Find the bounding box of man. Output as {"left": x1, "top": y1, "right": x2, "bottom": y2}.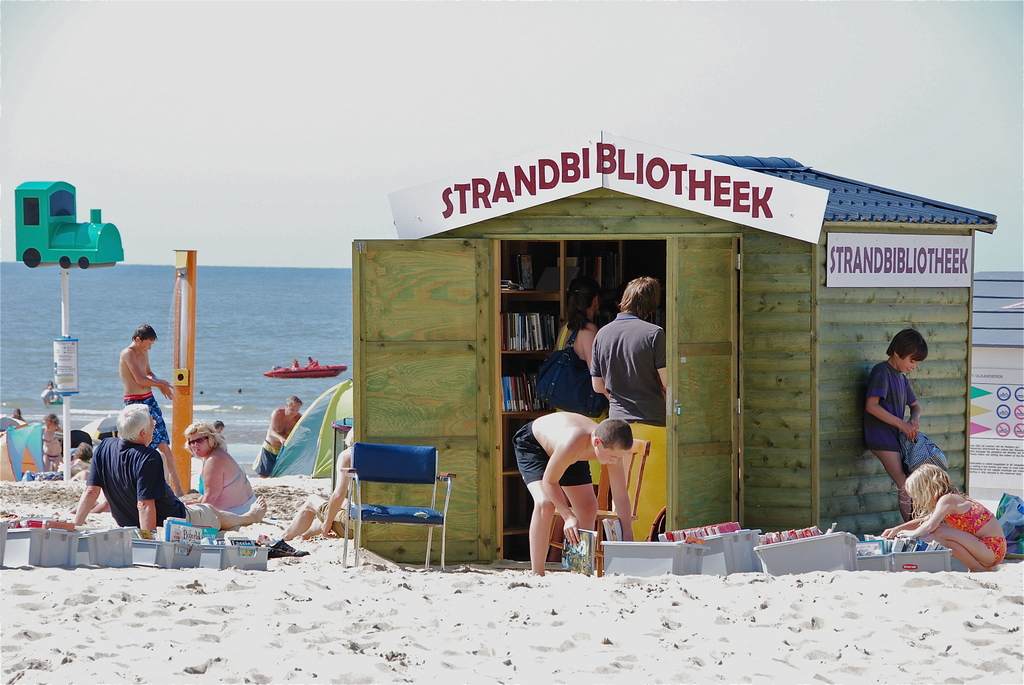
{"left": 247, "top": 398, "right": 310, "bottom": 480}.
